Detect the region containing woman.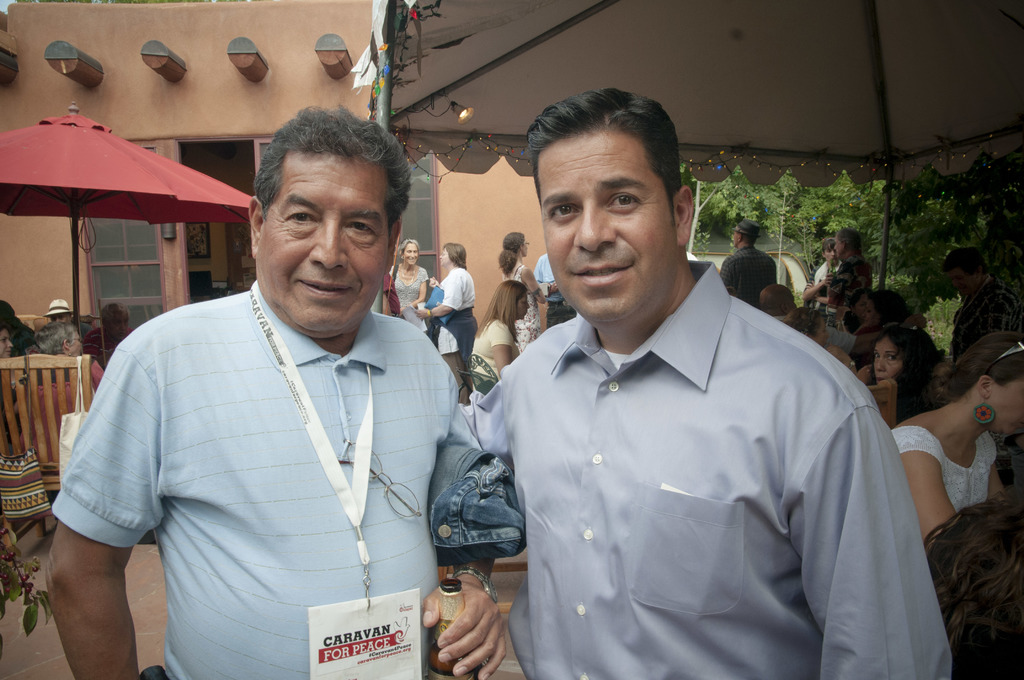
(x1=858, y1=325, x2=942, y2=420).
